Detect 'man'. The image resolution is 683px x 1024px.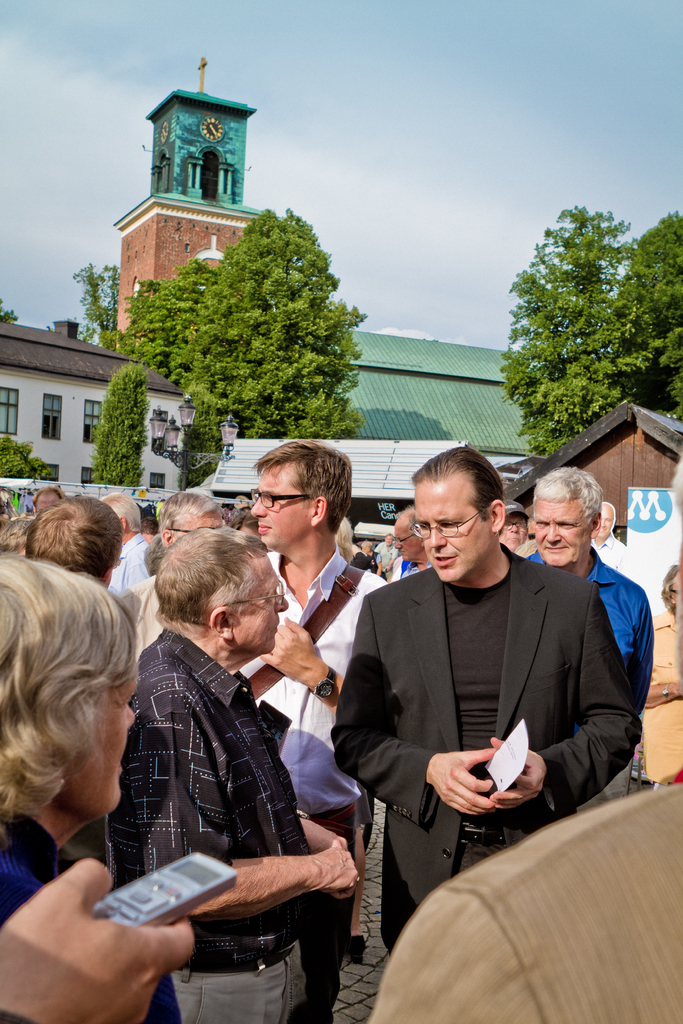
rect(527, 462, 659, 803).
